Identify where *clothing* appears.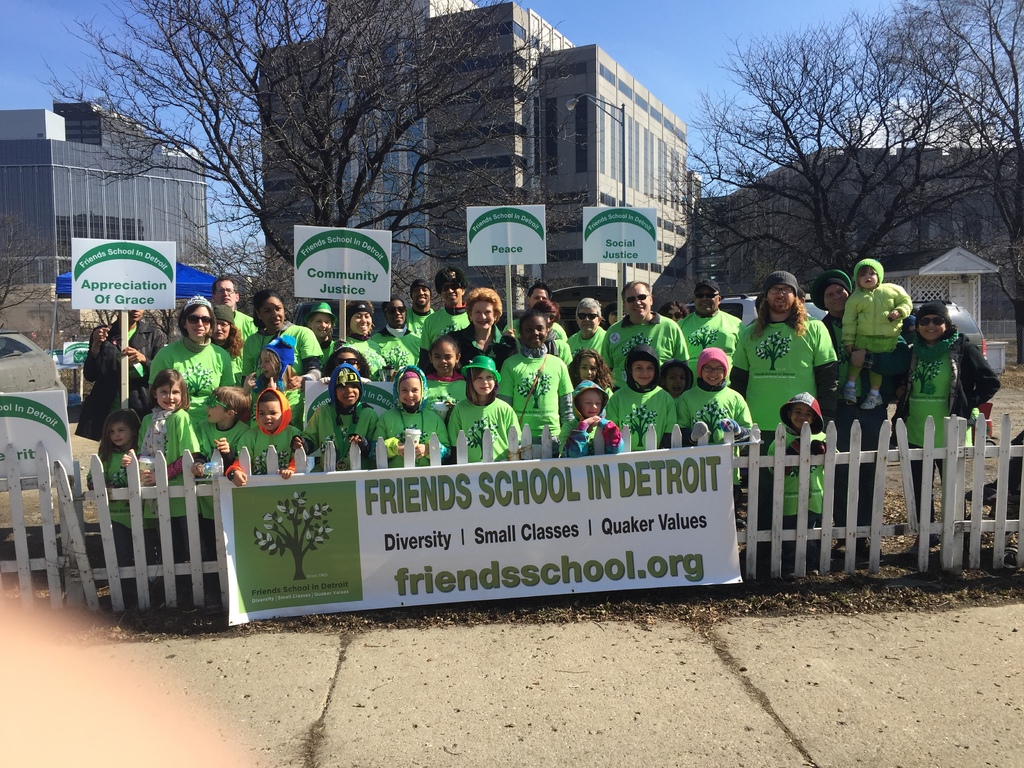
Appears at bbox=(411, 306, 477, 350).
